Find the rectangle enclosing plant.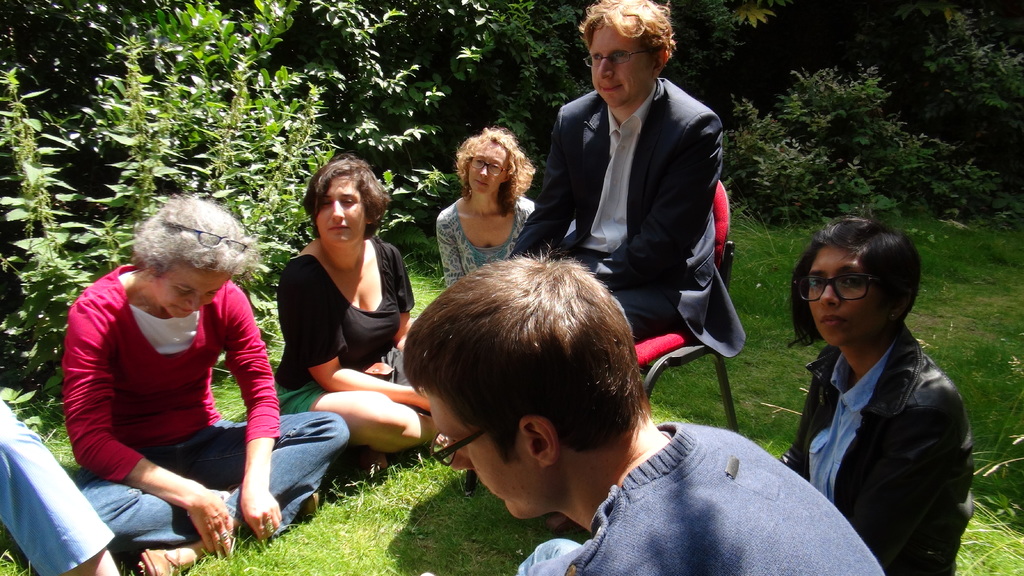
detection(0, 522, 40, 575).
